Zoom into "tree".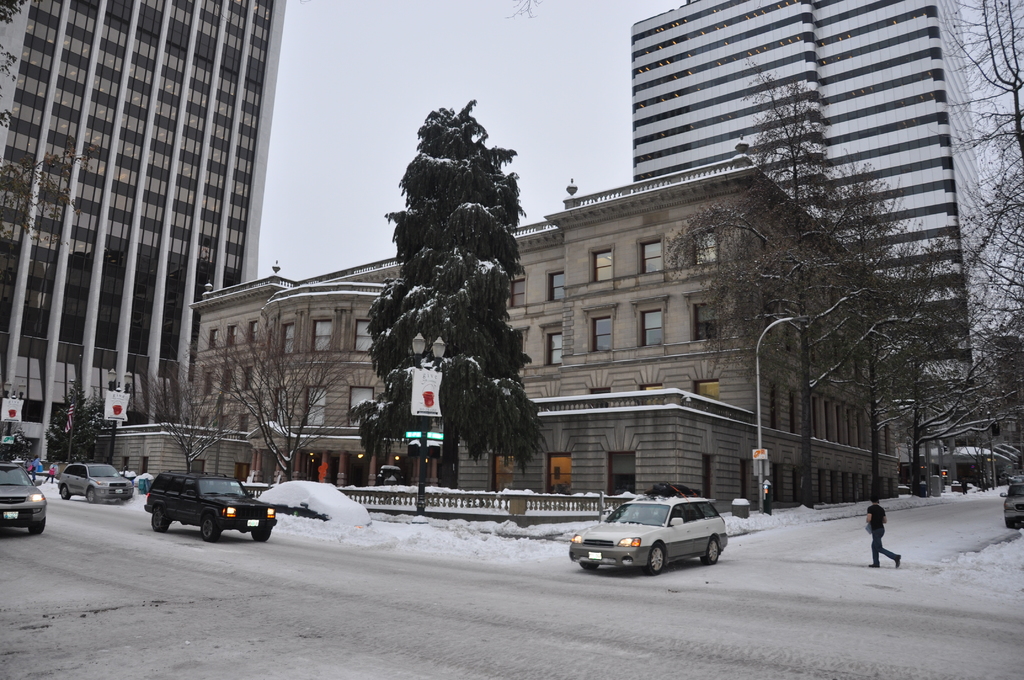
Zoom target: <box>58,382,116,465</box>.
